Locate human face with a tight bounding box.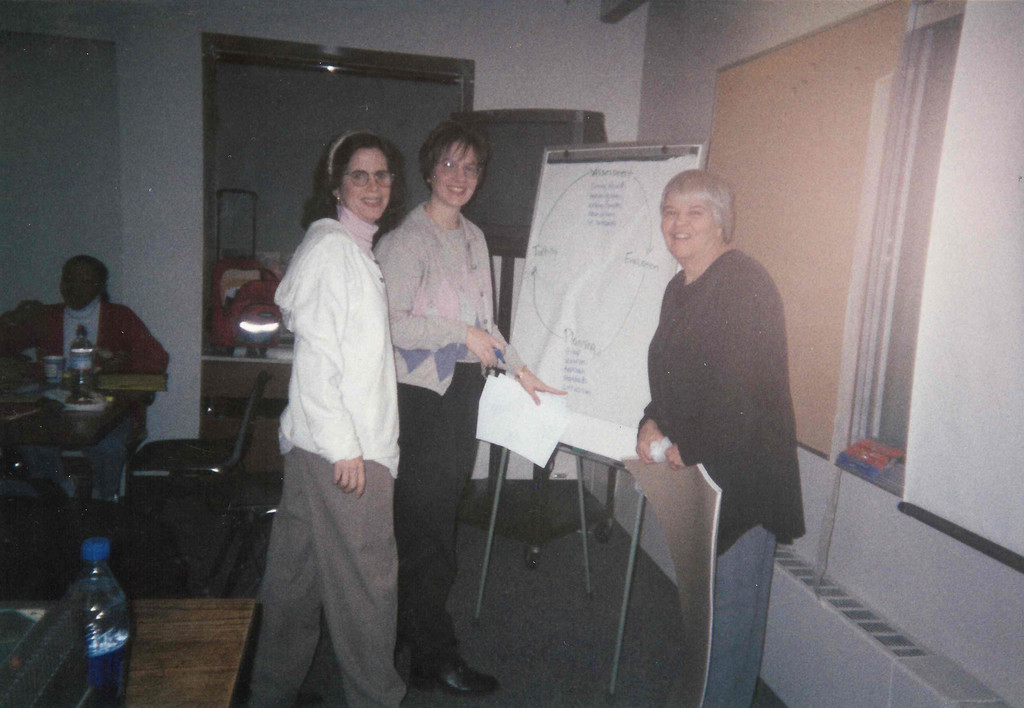
[x1=662, y1=196, x2=719, y2=259].
